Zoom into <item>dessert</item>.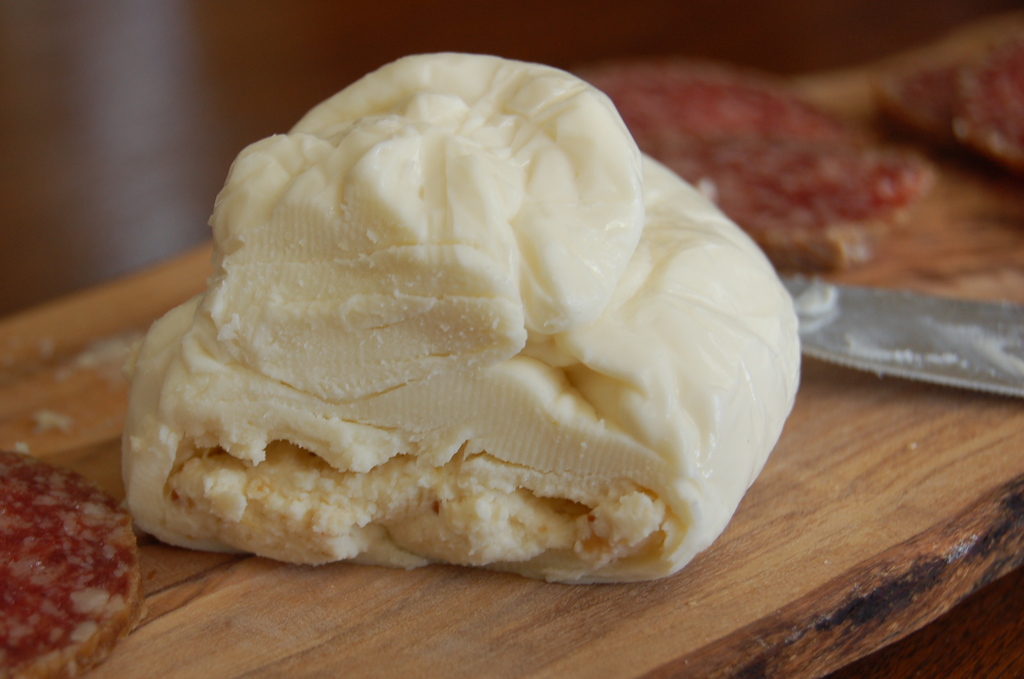
Zoom target: box(863, 35, 1023, 189).
